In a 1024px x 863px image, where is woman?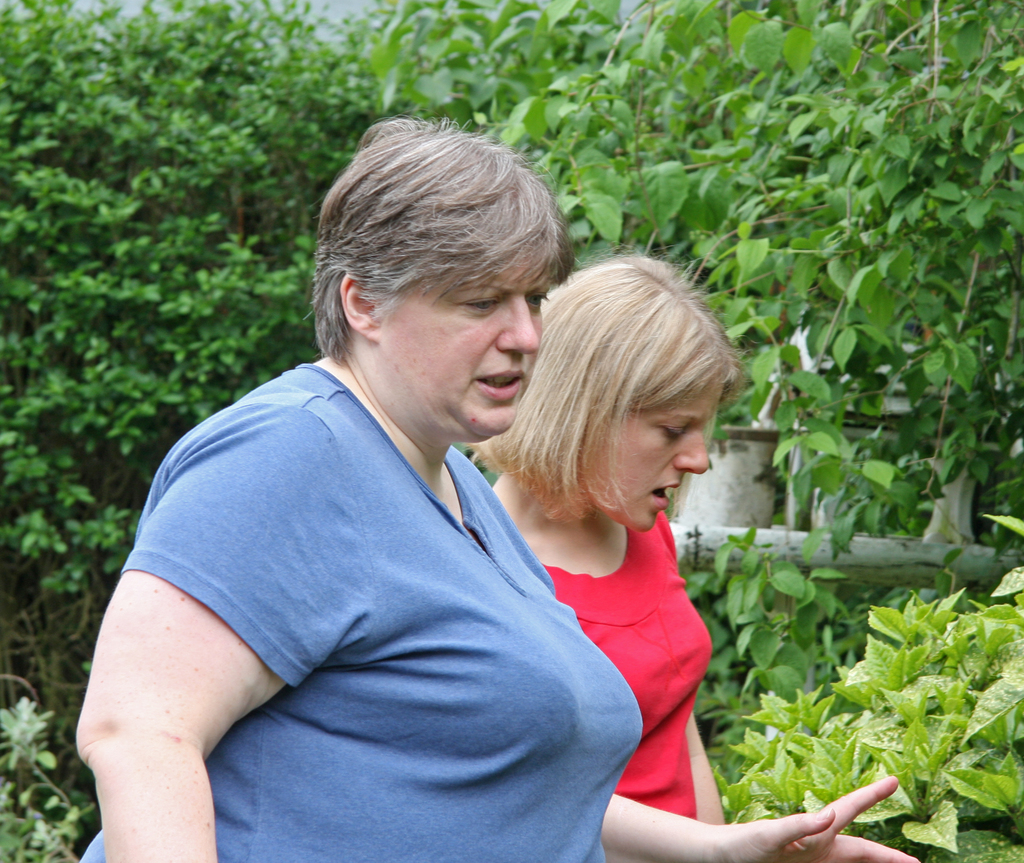
71, 118, 639, 862.
